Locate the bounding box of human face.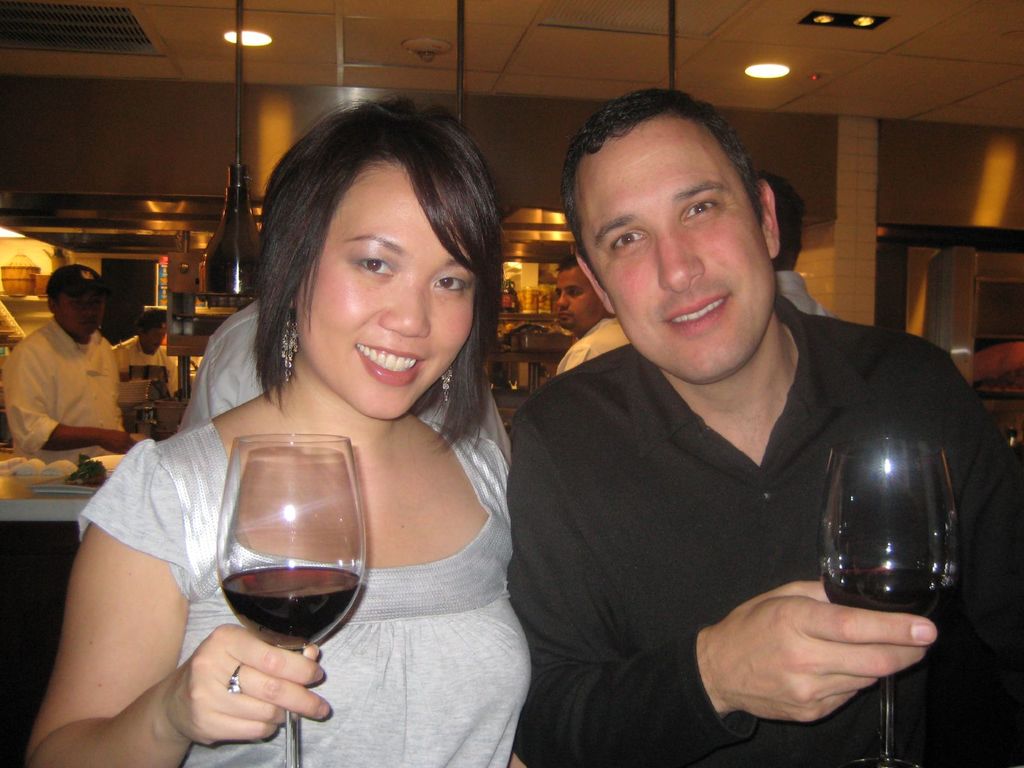
Bounding box: Rect(556, 265, 600, 335).
